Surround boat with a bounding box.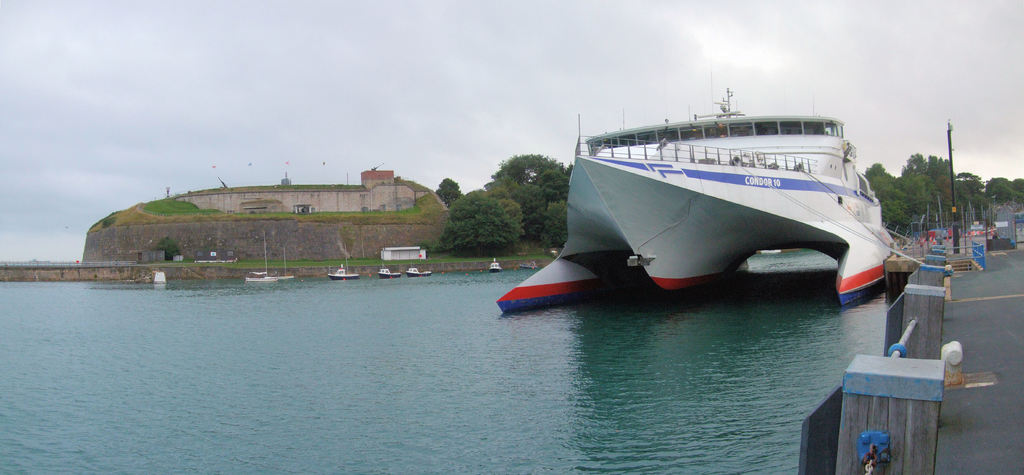
pyautogui.locateOnScreen(378, 261, 403, 281).
